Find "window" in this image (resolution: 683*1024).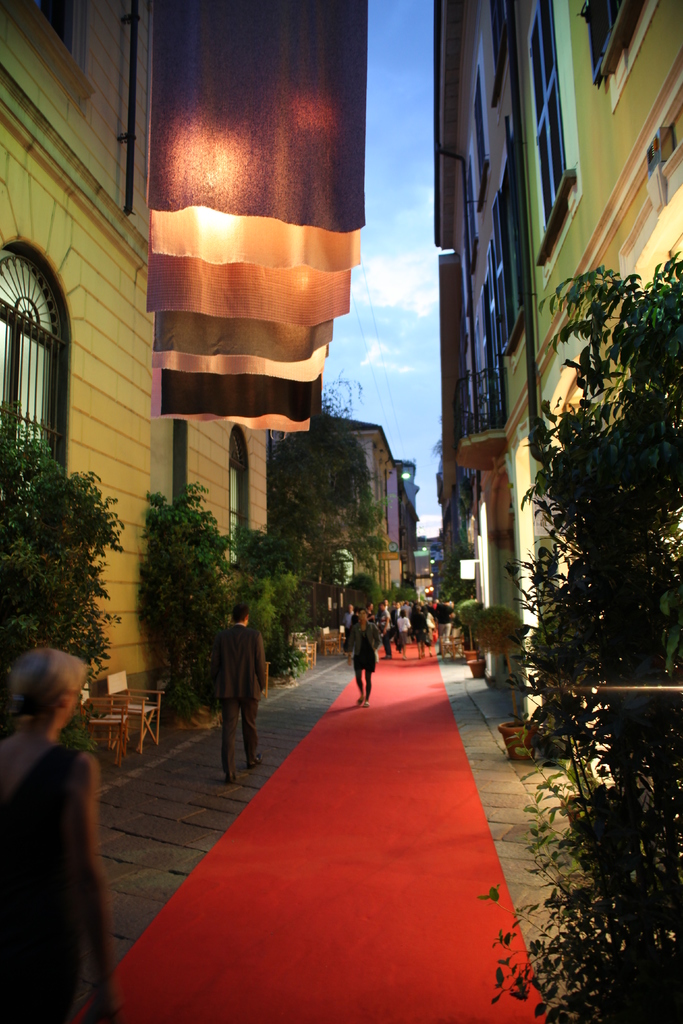
<bbox>529, 0, 579, 269</bbox>.
